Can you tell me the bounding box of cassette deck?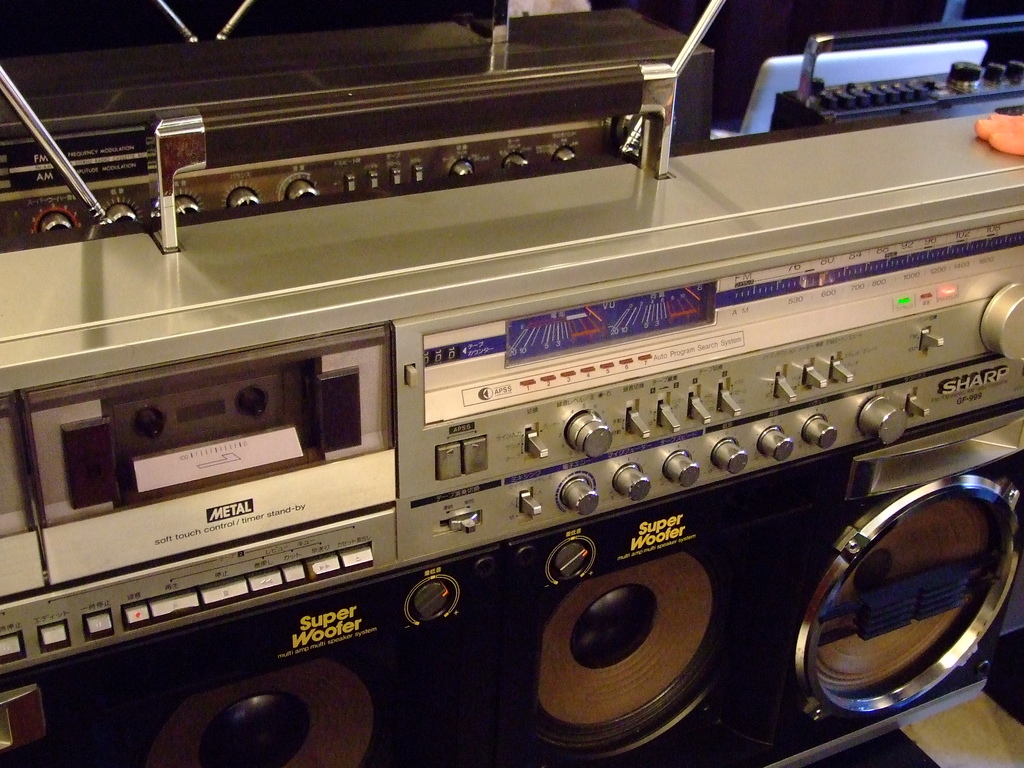
locate(0, 13, 1002, 767).
